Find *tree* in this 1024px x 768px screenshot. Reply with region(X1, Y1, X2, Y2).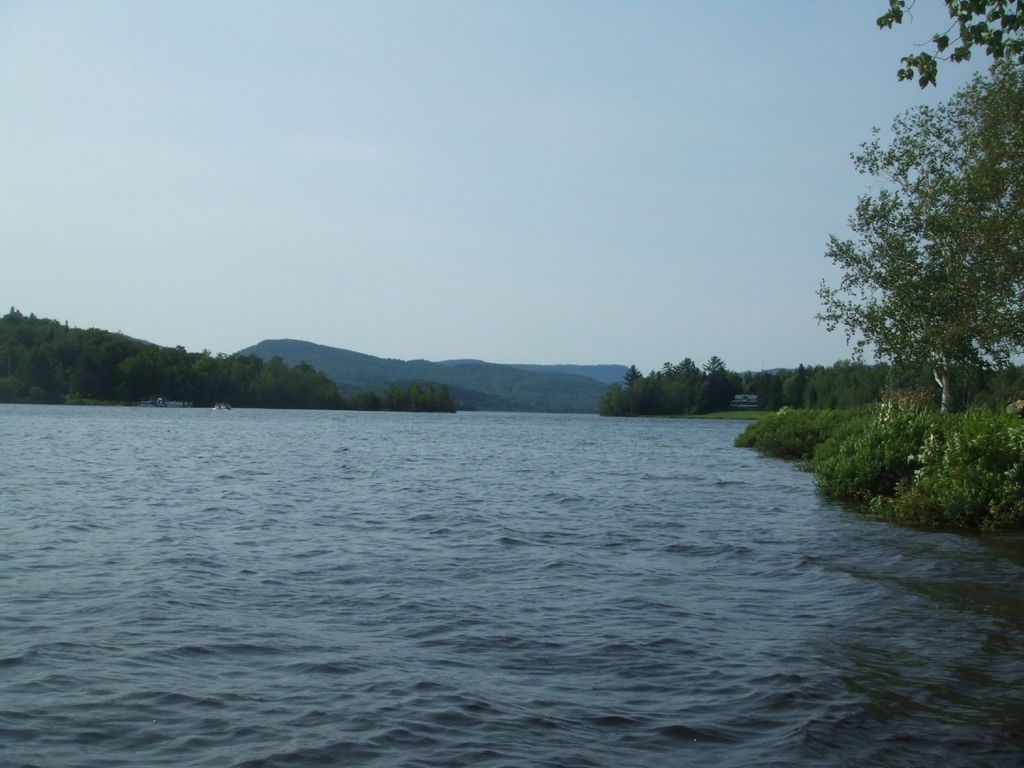
region(673, 352, 695, 372).
